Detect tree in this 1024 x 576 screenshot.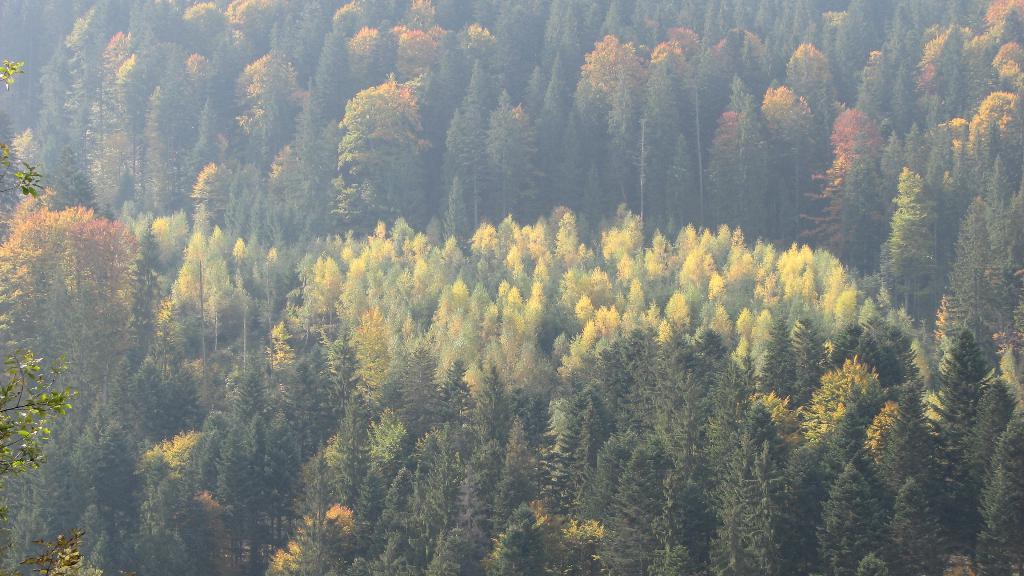
Detection: bbox(621, 29, 748, 240).
